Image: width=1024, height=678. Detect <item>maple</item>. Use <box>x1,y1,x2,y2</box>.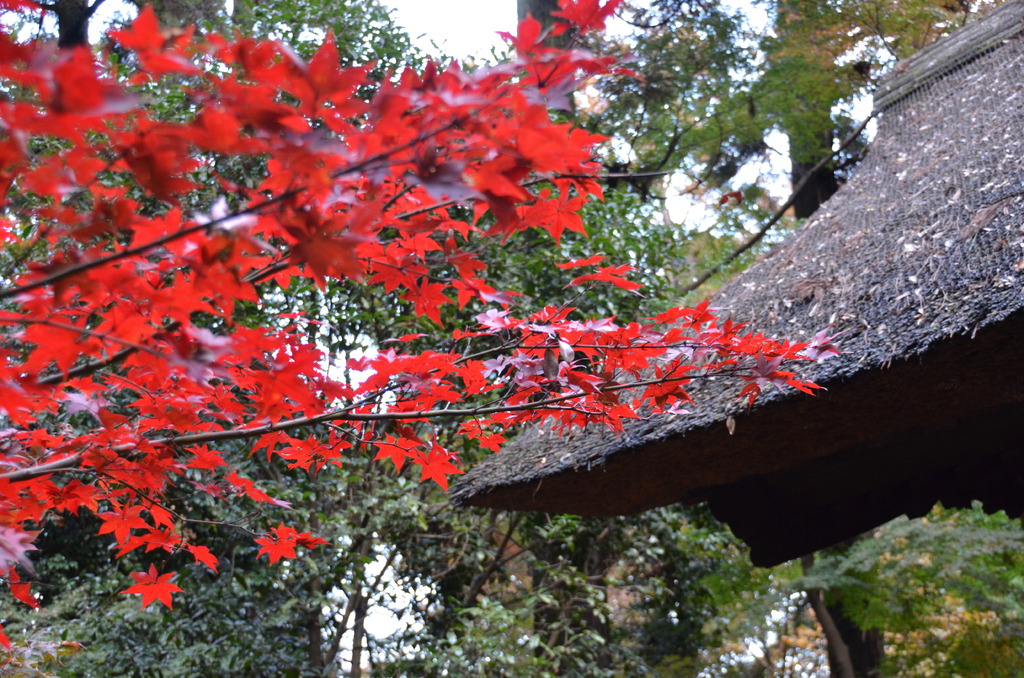
<box>551,0,620,41</box>.
